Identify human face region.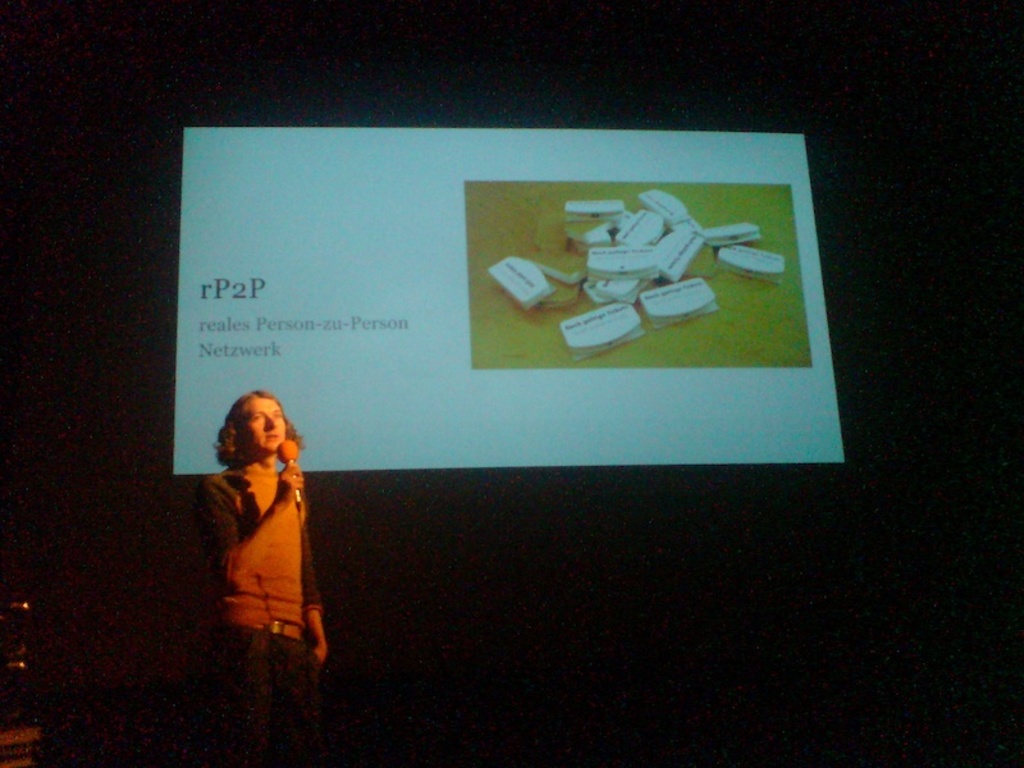
Region: pyautogui.locateOnScreen(244, 396, 288, 453).
